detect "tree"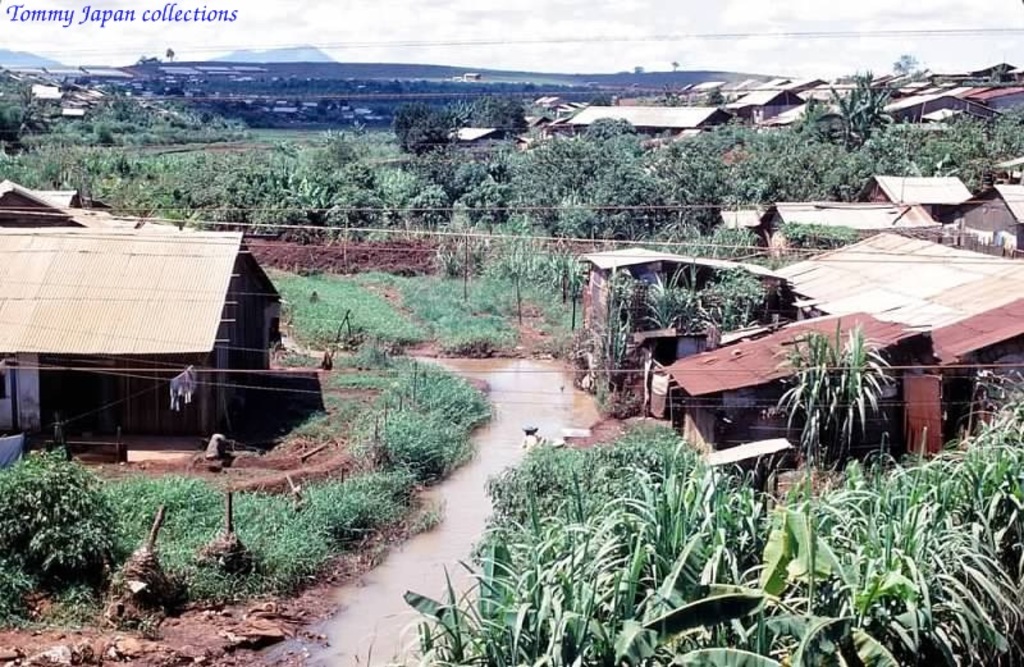
700, 265, 767, 339
